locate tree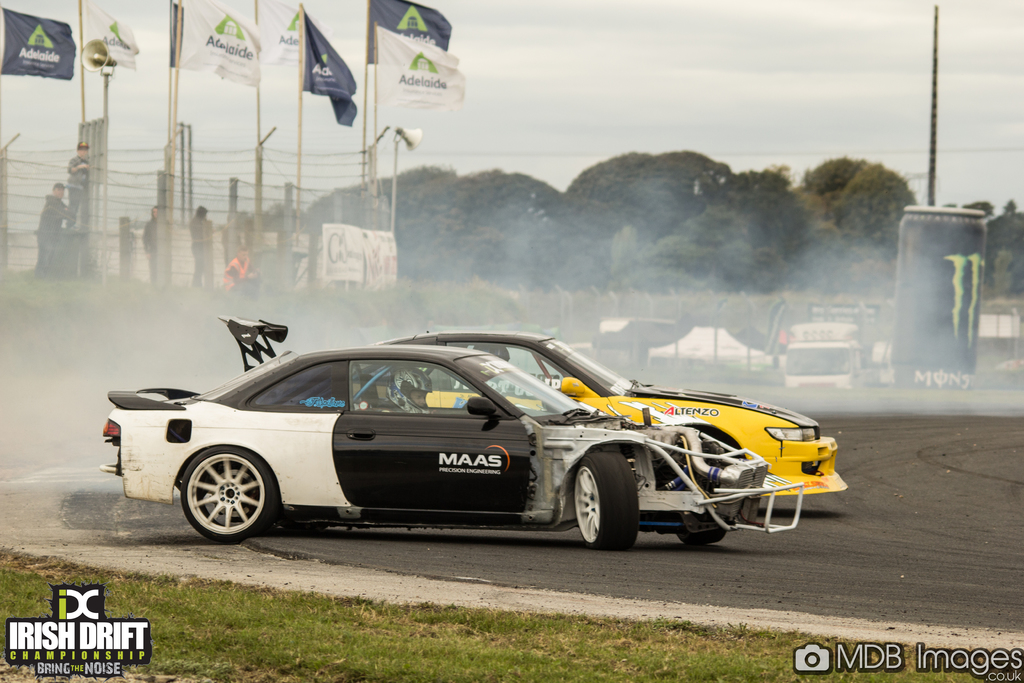
{"left": 804, "top": 151, "right": 975, "bottom": 334}
